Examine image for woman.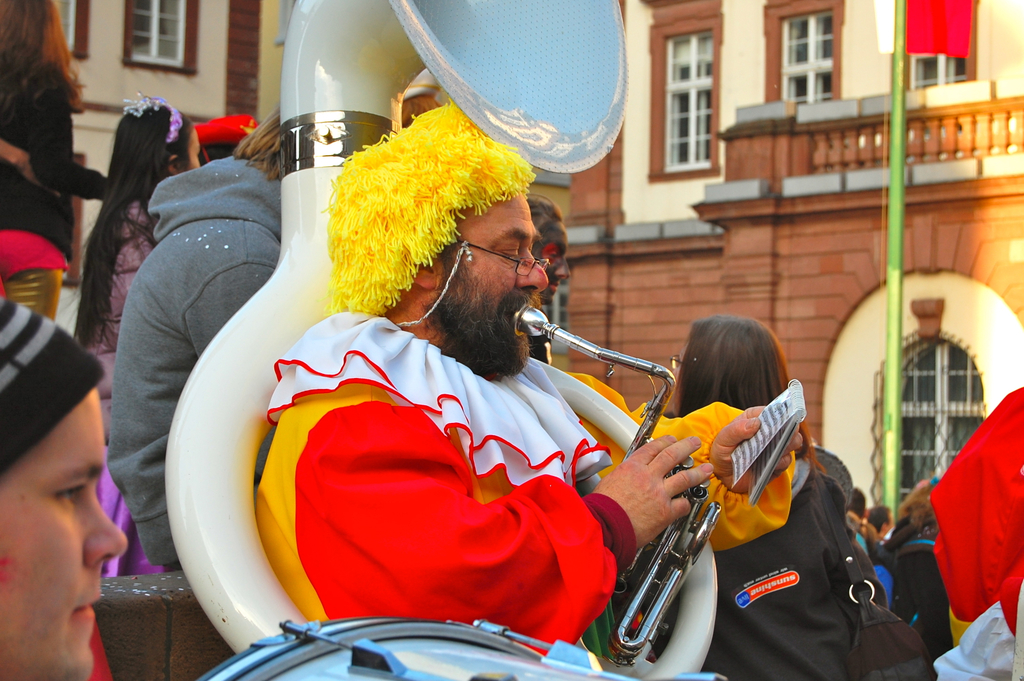
Examination result: pyautogui.locateOnScreen(0, 0, 112, 319).
